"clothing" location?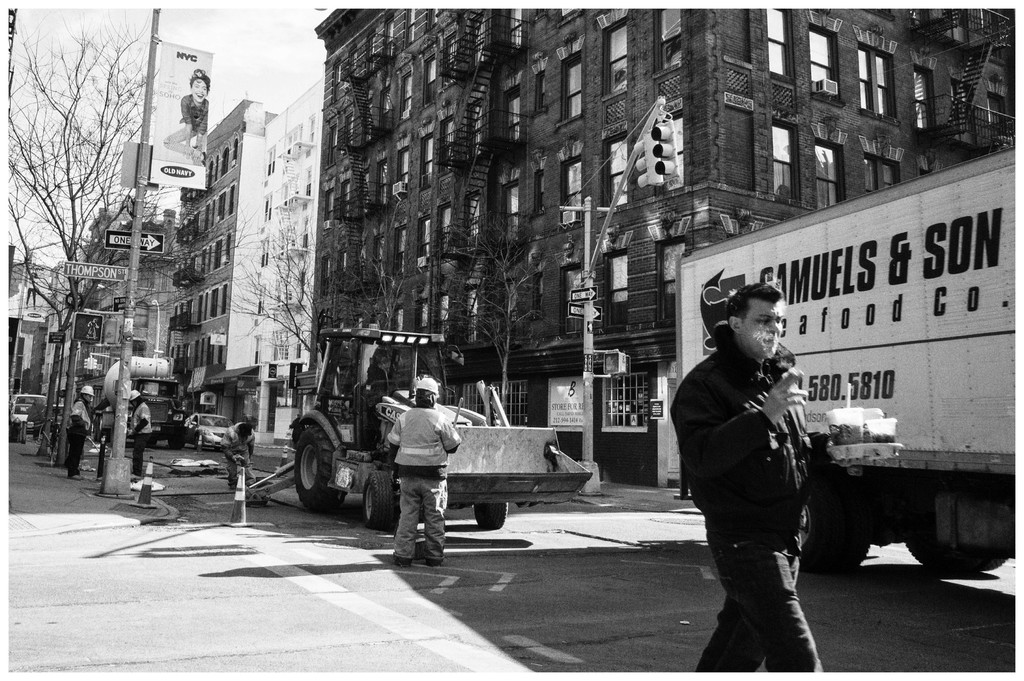
bbox=(130, 402, 152, 477)
